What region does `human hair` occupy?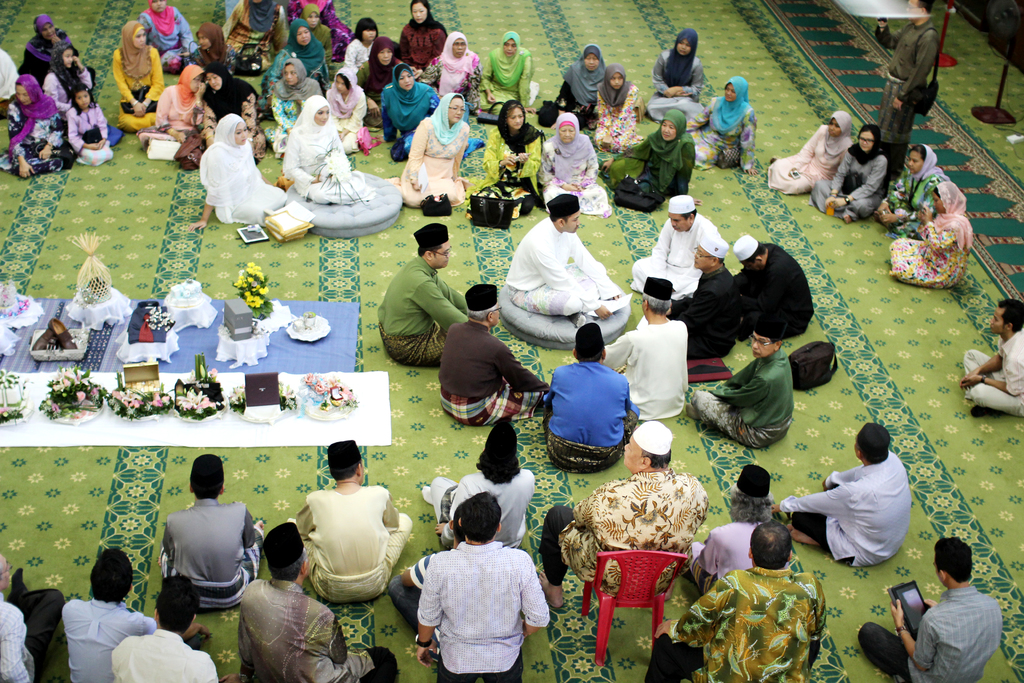
<region>936, 532, 977, 587</region>.
